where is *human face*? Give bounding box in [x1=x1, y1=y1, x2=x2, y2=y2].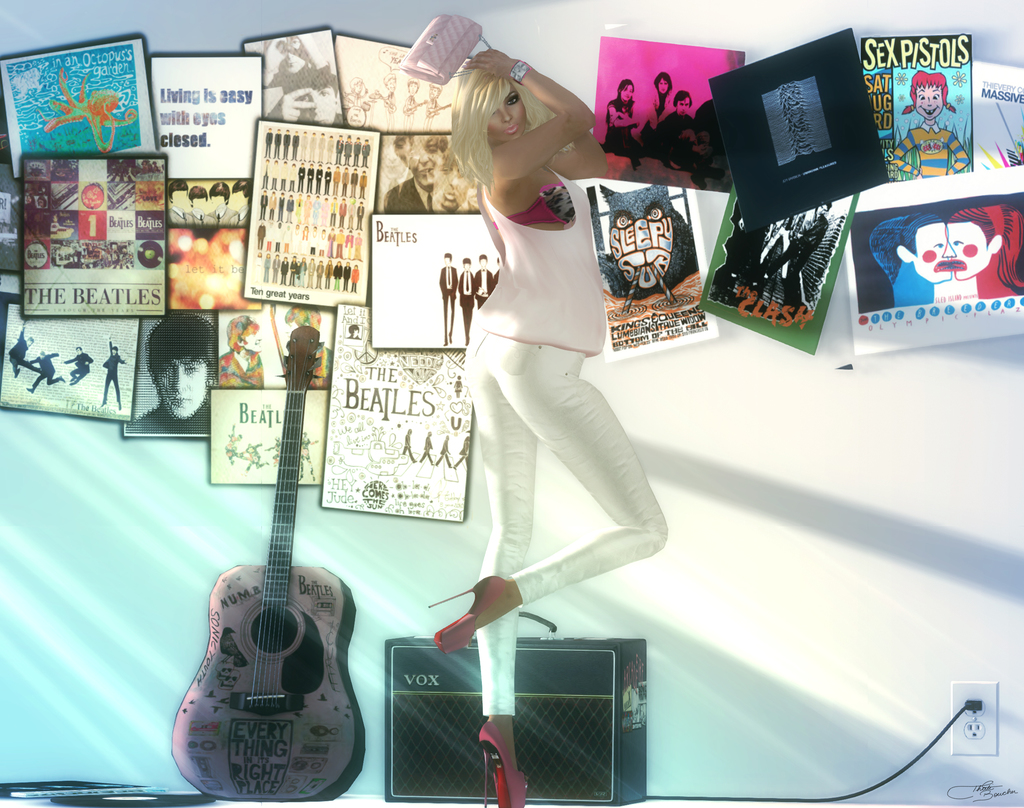
[x1=913, y1=84, x2=943, y2=120].
